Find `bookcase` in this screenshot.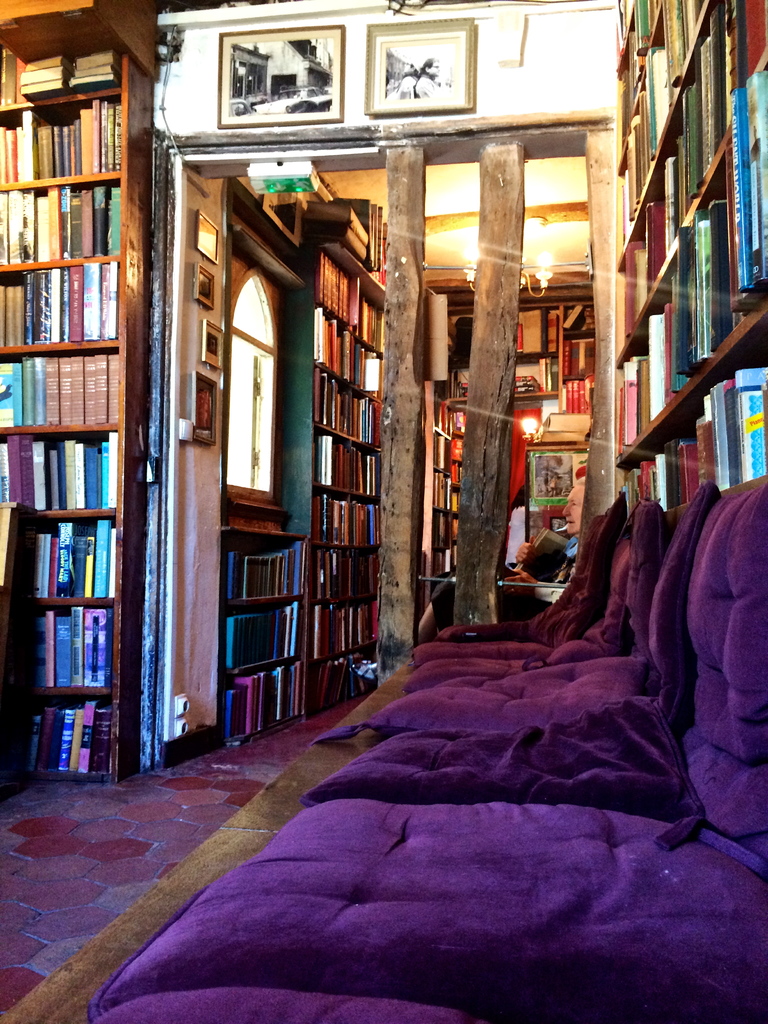
The bounding box for `bookcase` is 616,3,767,512.
